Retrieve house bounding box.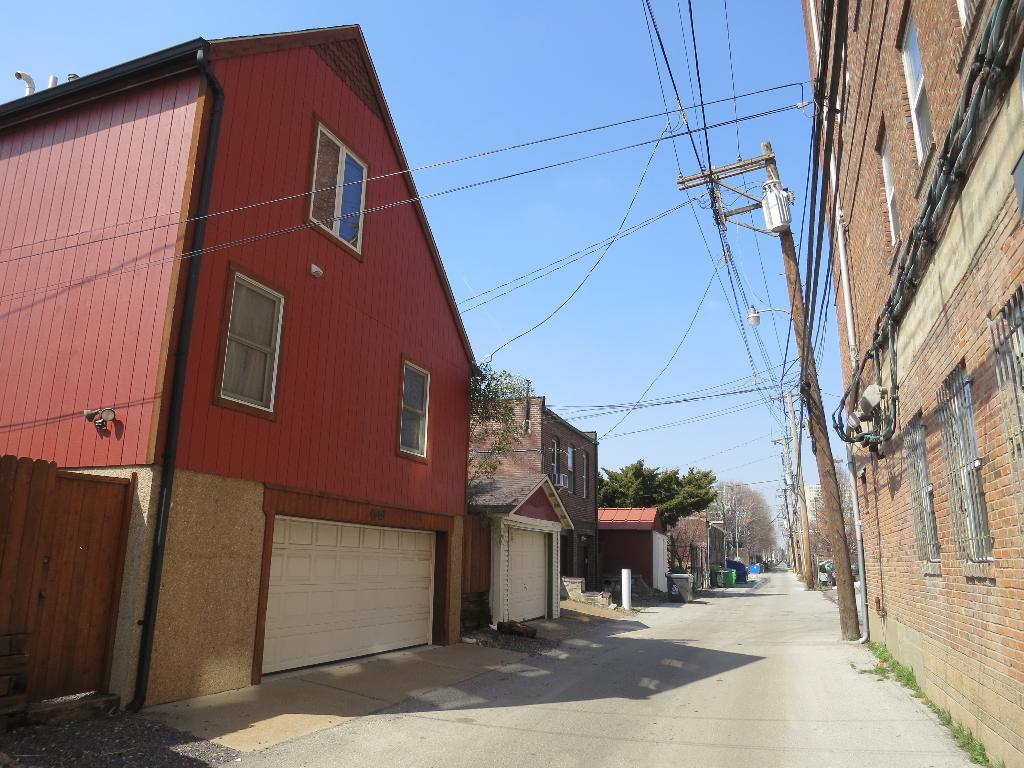
Bounding box: box=[600, 498, 666, 609].
